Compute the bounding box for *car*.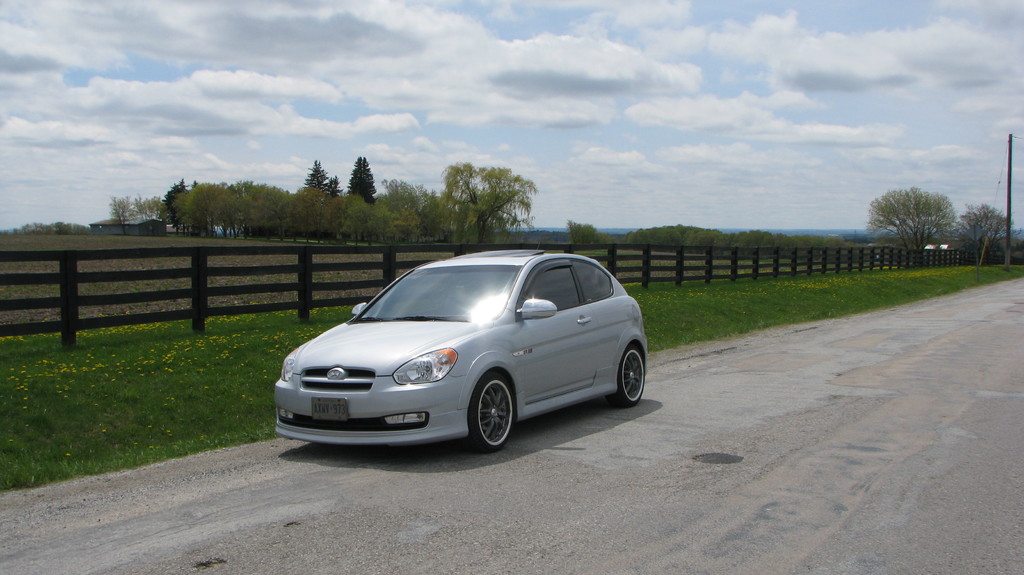
[263,241,660,455].
